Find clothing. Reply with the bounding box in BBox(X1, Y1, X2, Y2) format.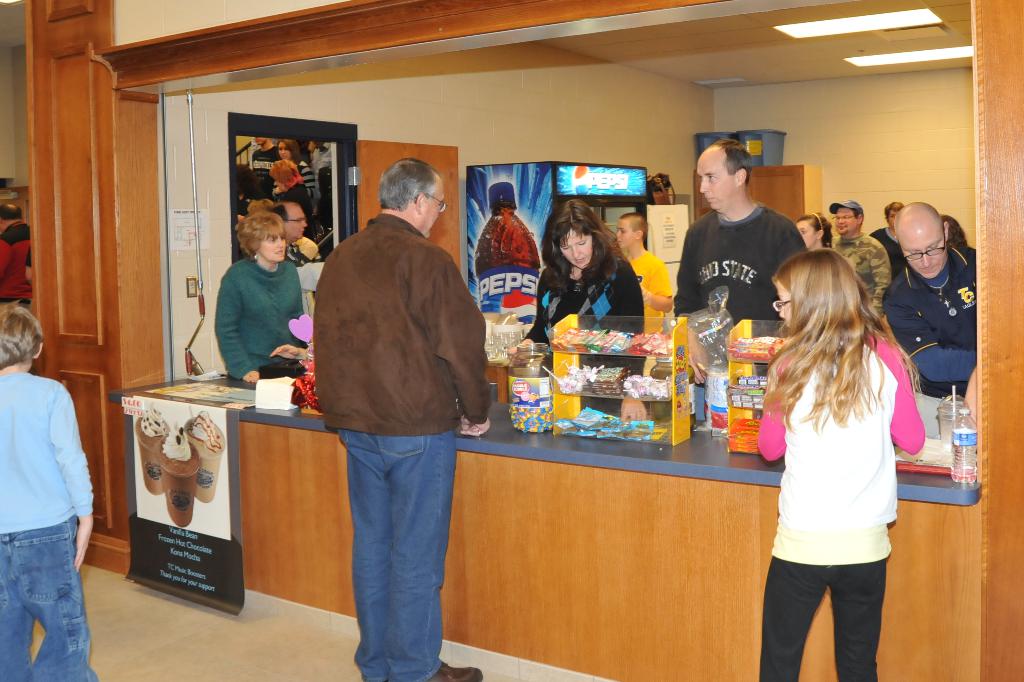
BBox(827, 234, 894, 312).
